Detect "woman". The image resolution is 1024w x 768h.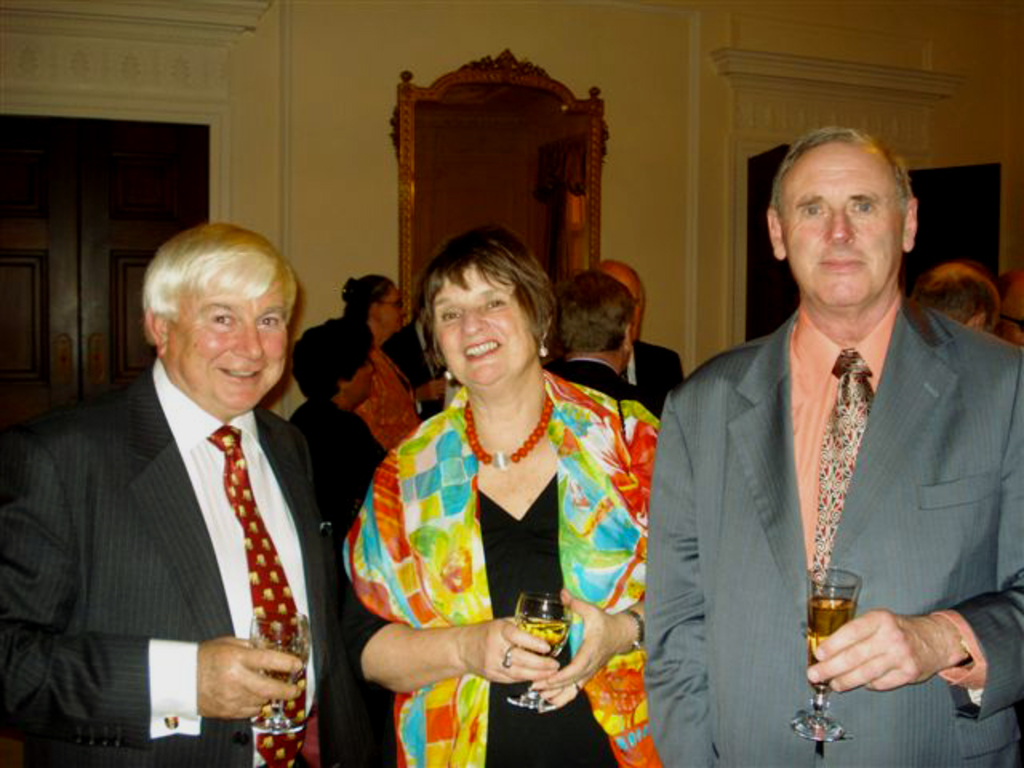
pyautogui.locateOnScreen(341, 277, 446, 453).
